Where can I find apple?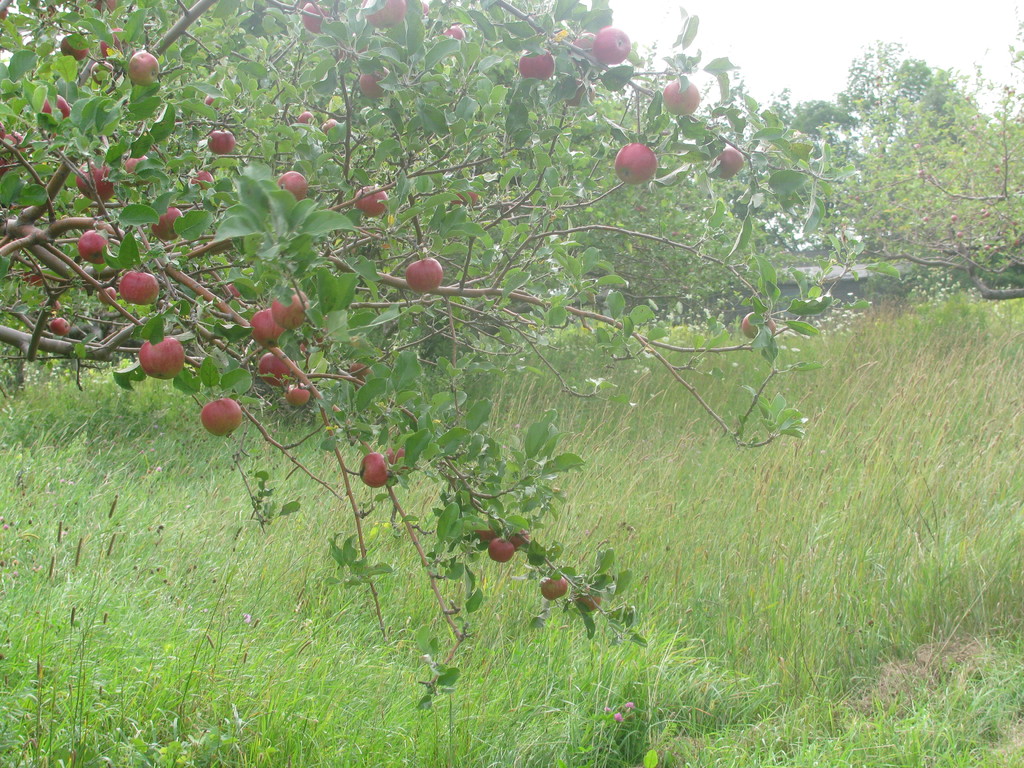
You can find it at rect(88, 58, 114, 82).
